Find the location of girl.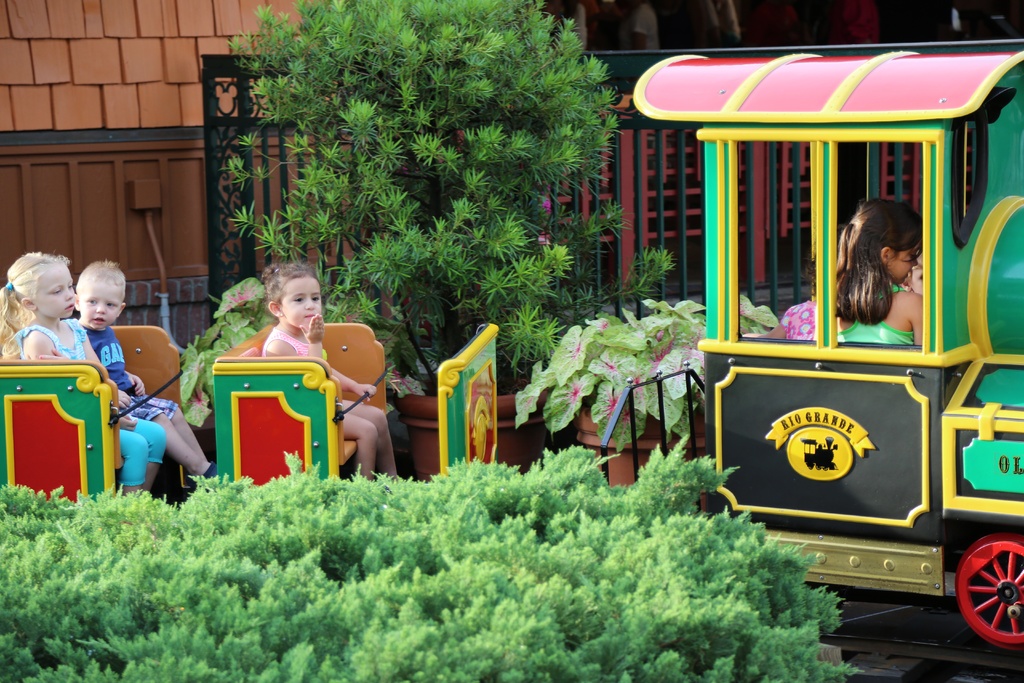
Location: (260, 262, 396, 481).
